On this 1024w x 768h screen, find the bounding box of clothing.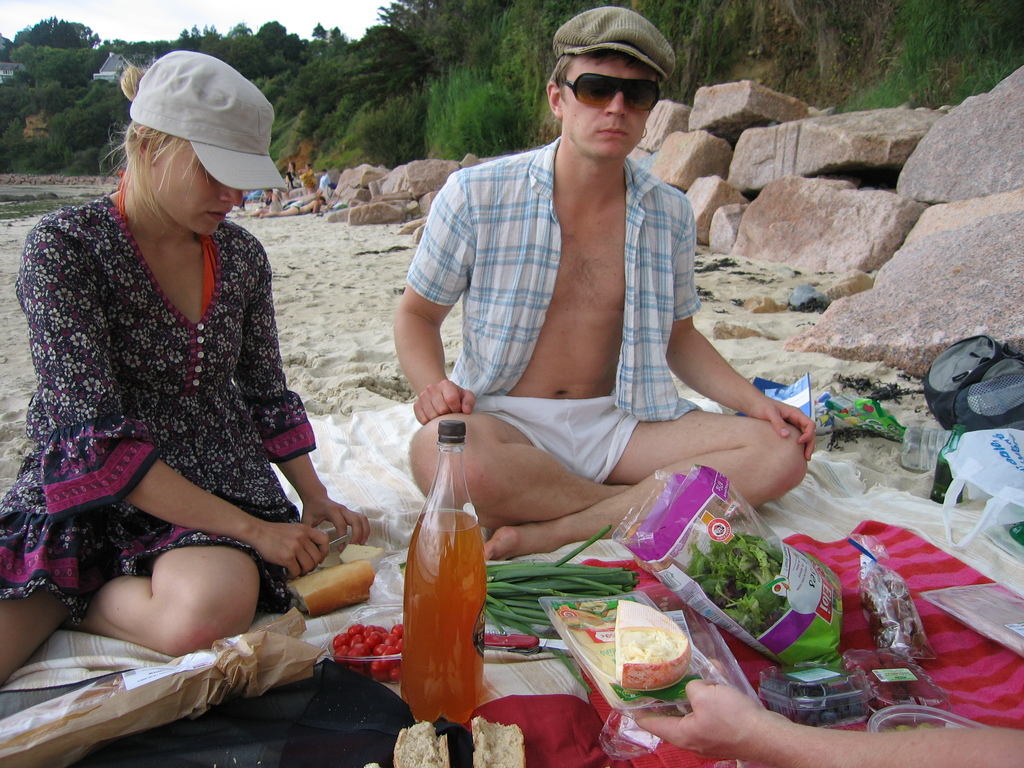
Bounding box: [397,127,707,484].
